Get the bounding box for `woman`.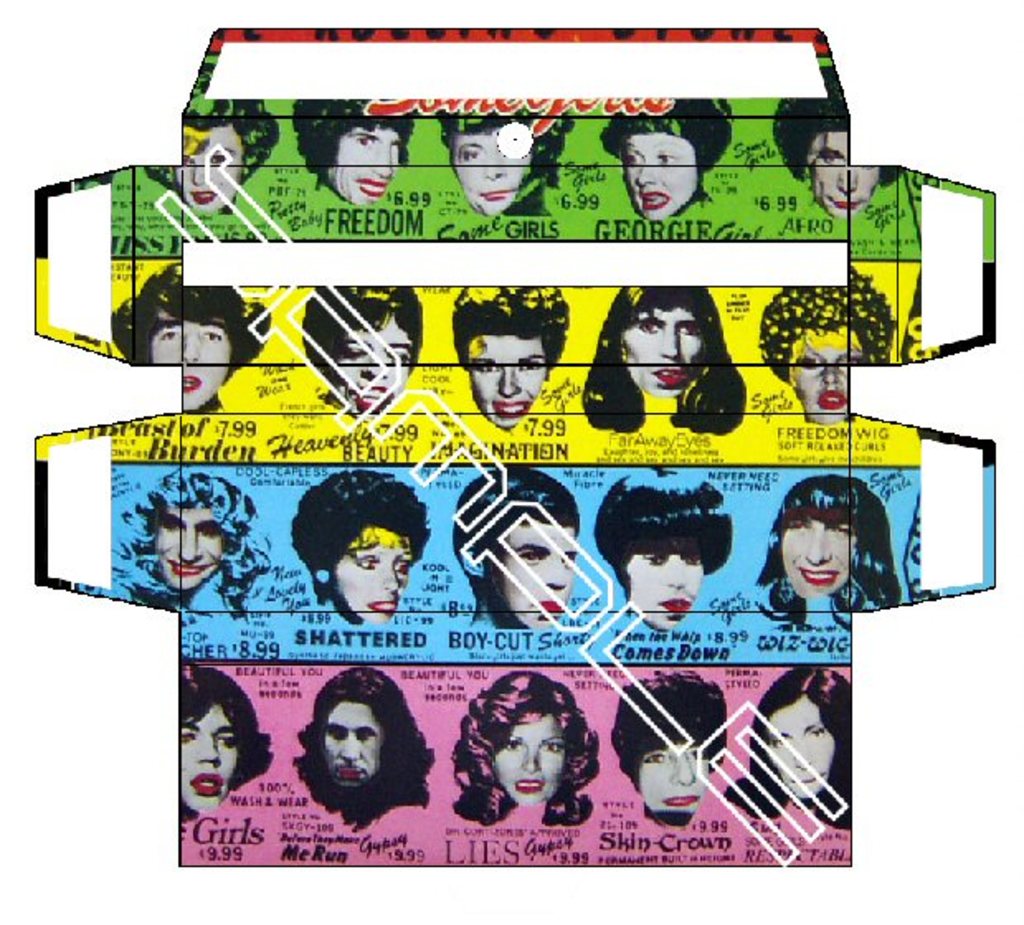
Rect(723, 664, 860, 836).
